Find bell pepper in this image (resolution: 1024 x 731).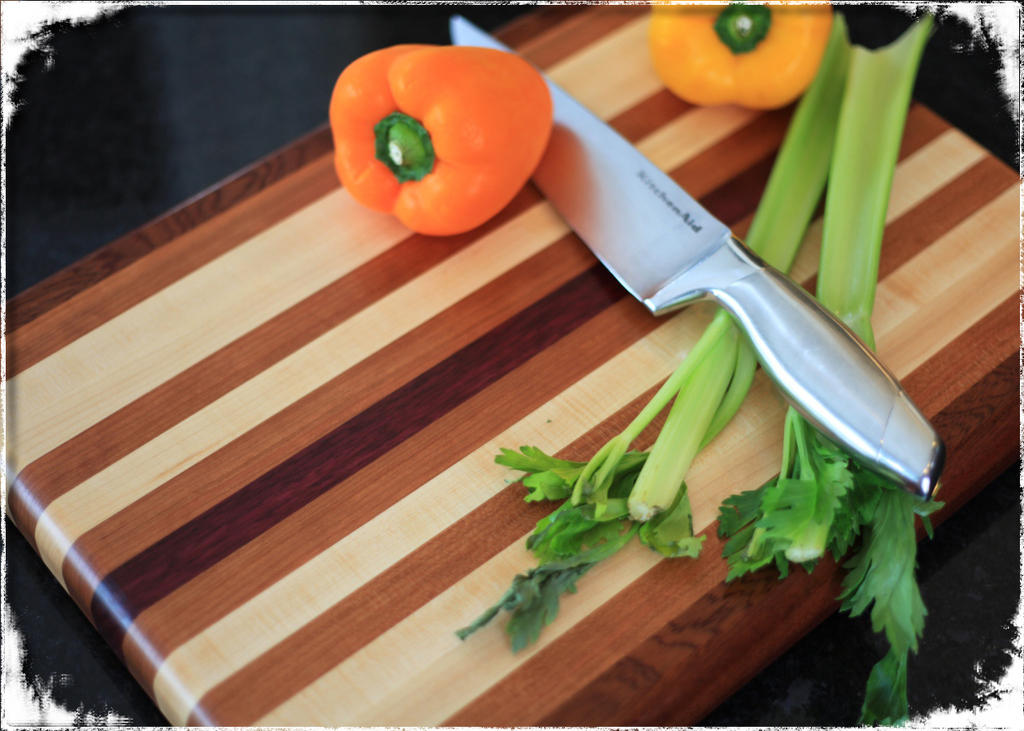
[647, 2, 834, 115].
